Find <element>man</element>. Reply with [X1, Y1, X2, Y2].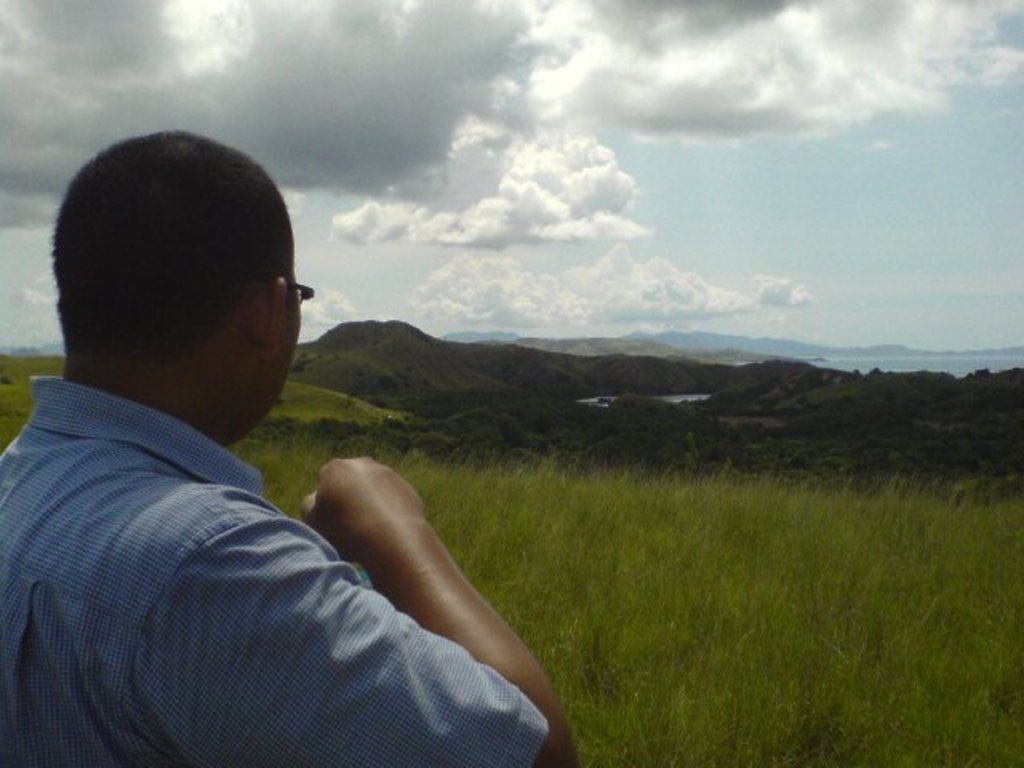
[0, 134, 587, 766].
